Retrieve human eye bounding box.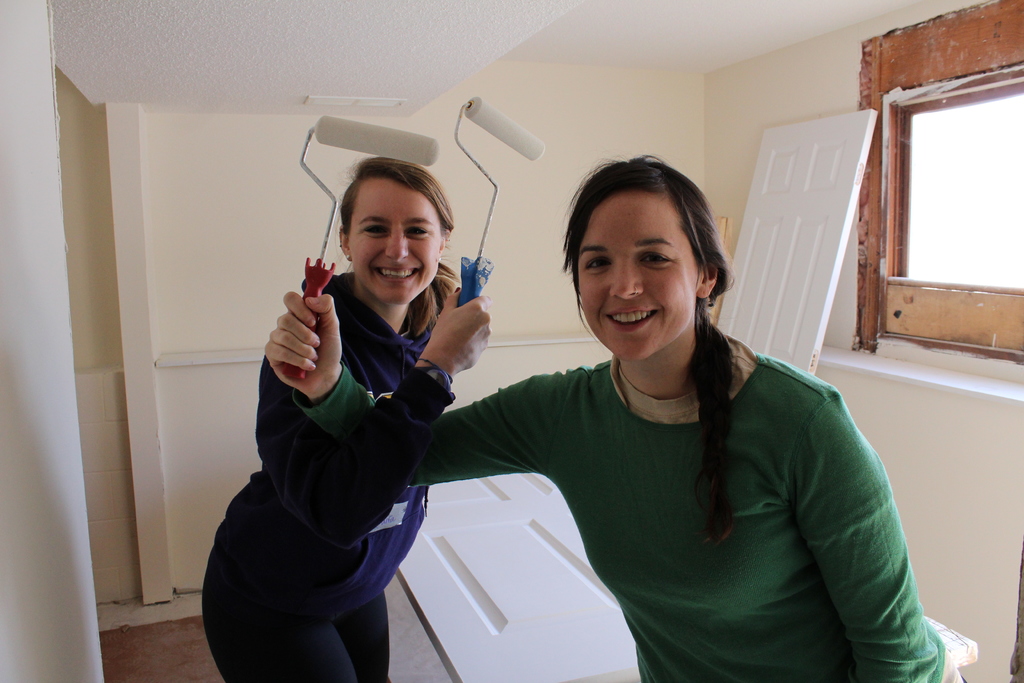
Bounding box: 582:252:618:273.
